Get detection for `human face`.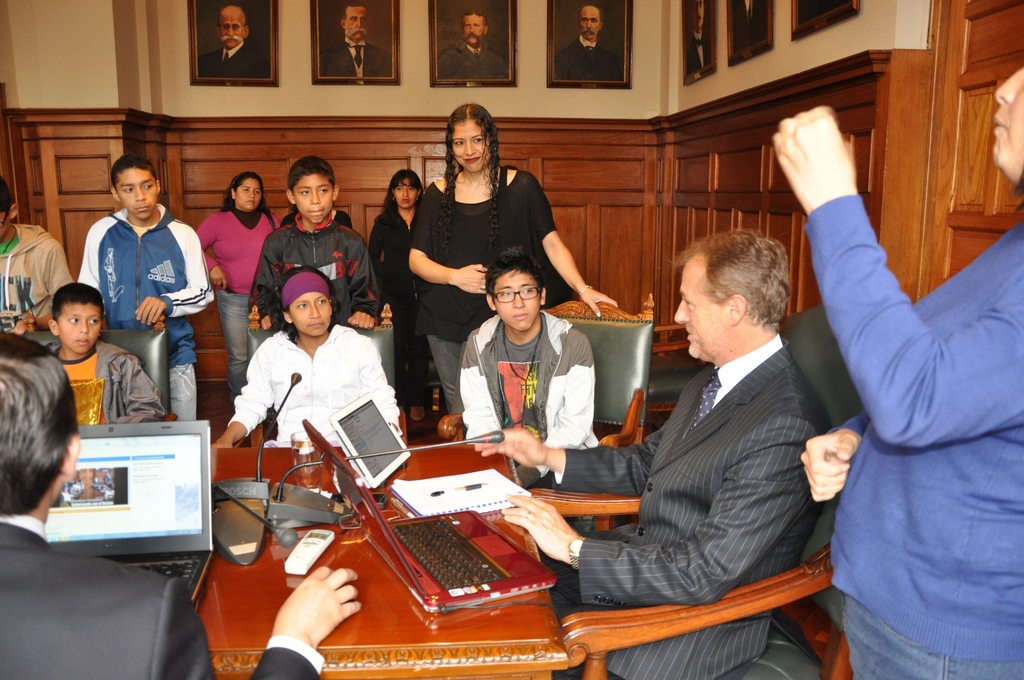
Detection: (345, 6, 369, 42).
